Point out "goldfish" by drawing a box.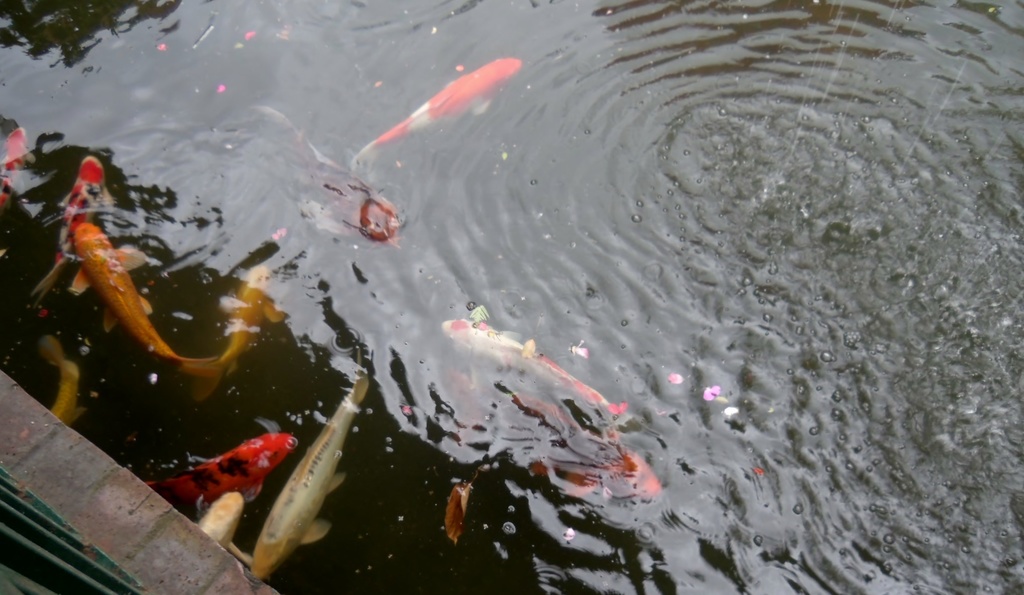
<region>382, 49, 516, 155</region>.
